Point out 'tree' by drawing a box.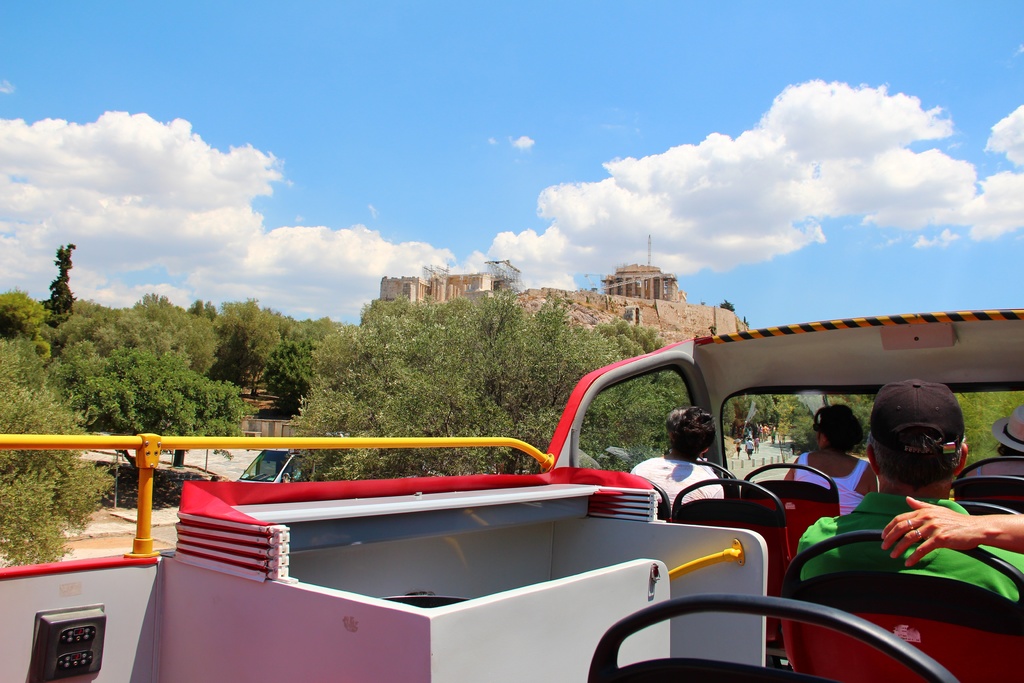
l=39, t=239, r=76, b=332.
